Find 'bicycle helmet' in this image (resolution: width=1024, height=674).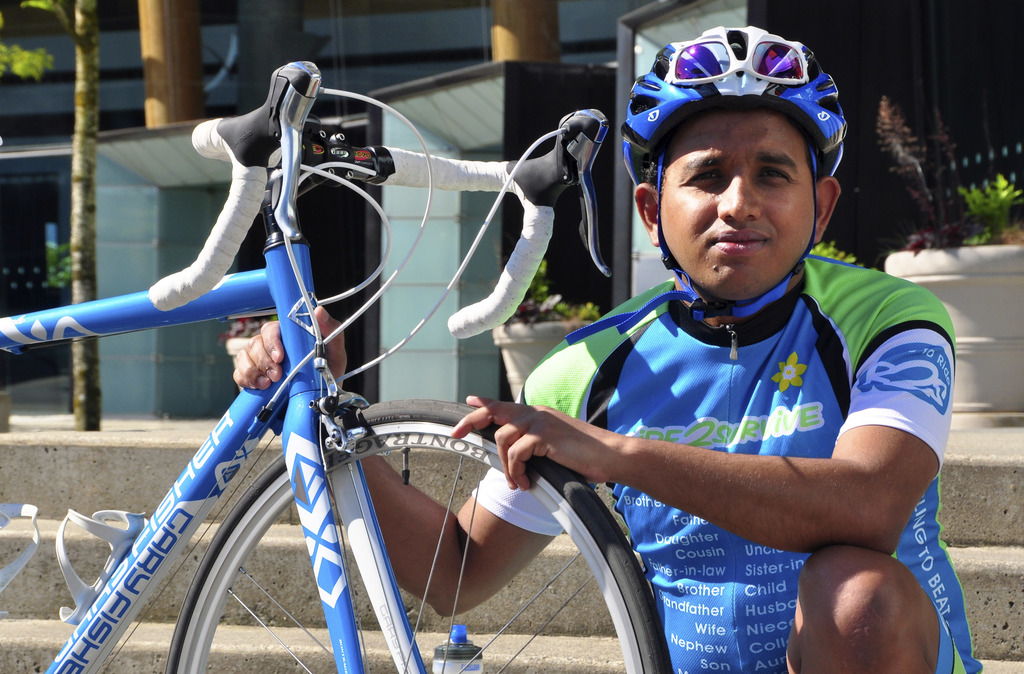
<box>563,22,850,347</box>.
